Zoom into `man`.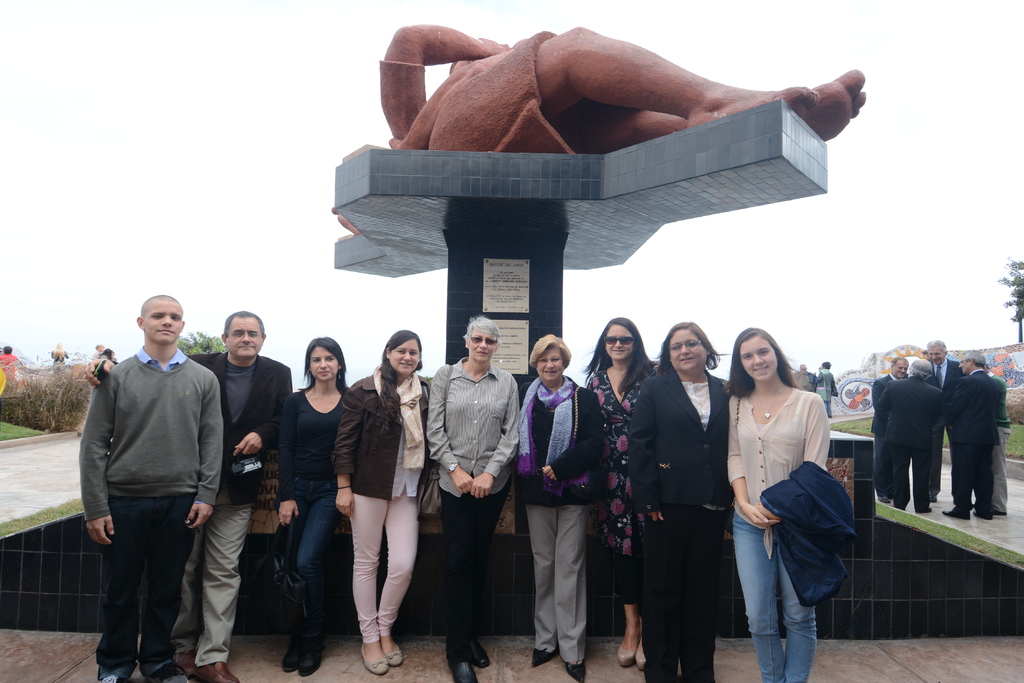
Zoom target: crop(87, 303, 294, 682).
